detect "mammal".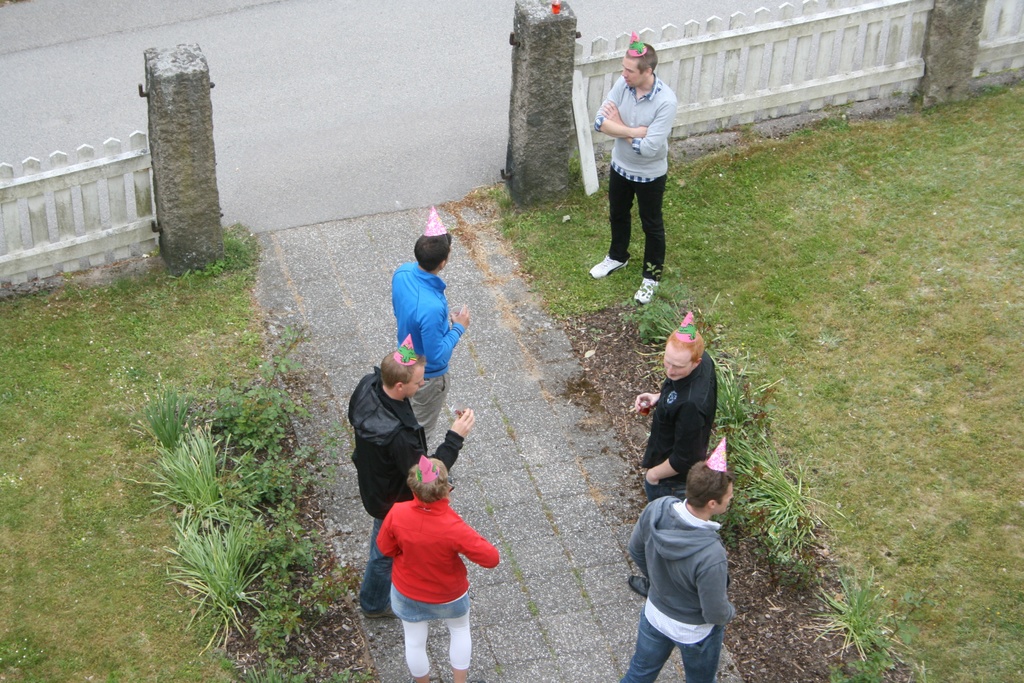
Detected at BBox(374, 457, 500, 682).
